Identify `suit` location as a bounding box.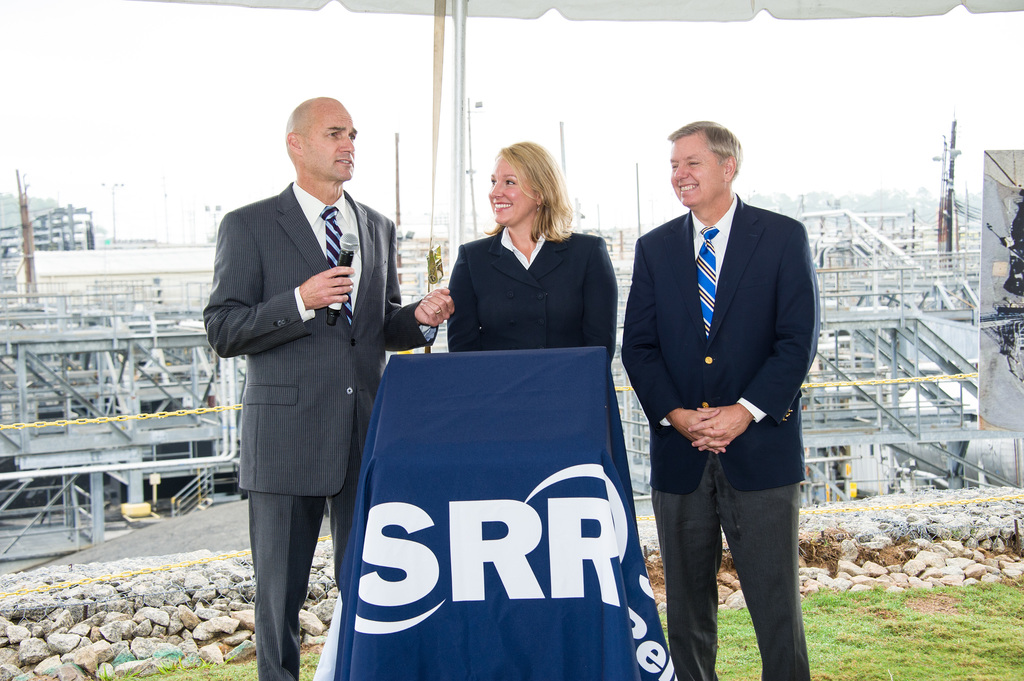
208 96 398 677.
